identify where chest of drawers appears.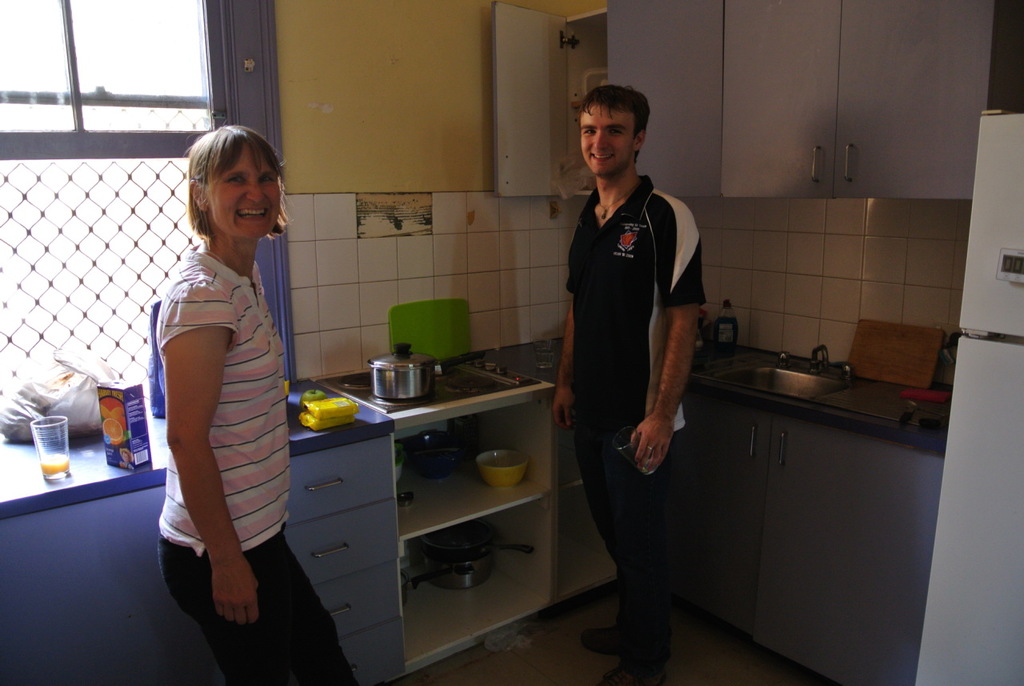
Appears at 284:437:404:685.
